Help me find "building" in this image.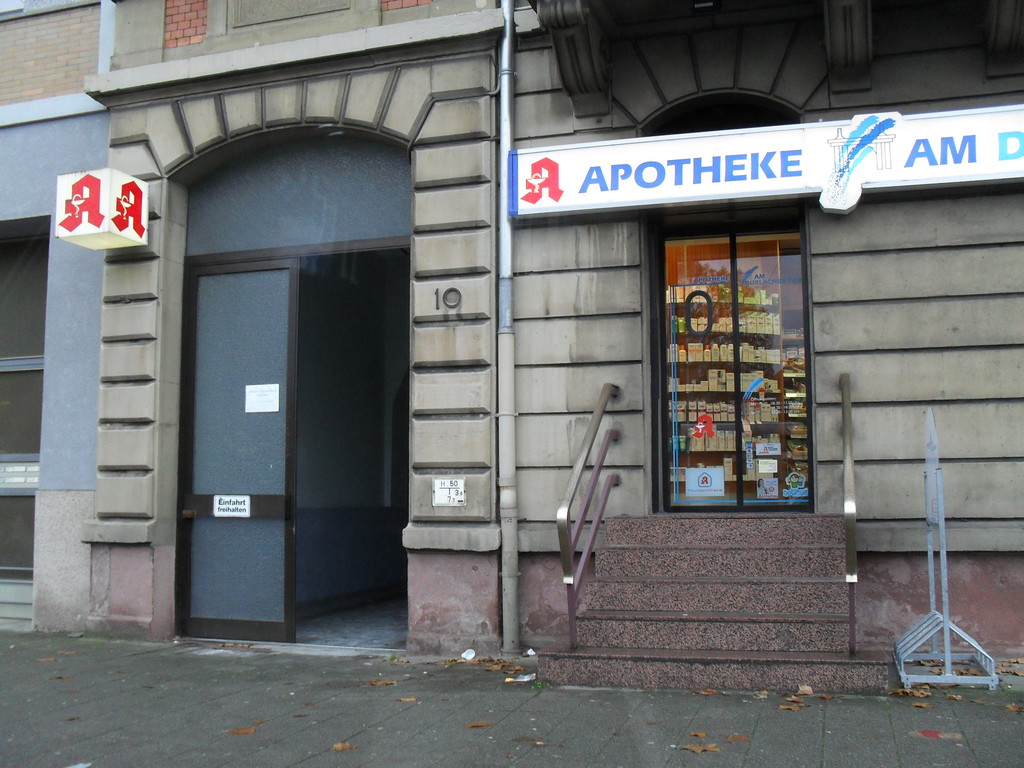
Found it: l=2, t=0, r=1023, b=694.
